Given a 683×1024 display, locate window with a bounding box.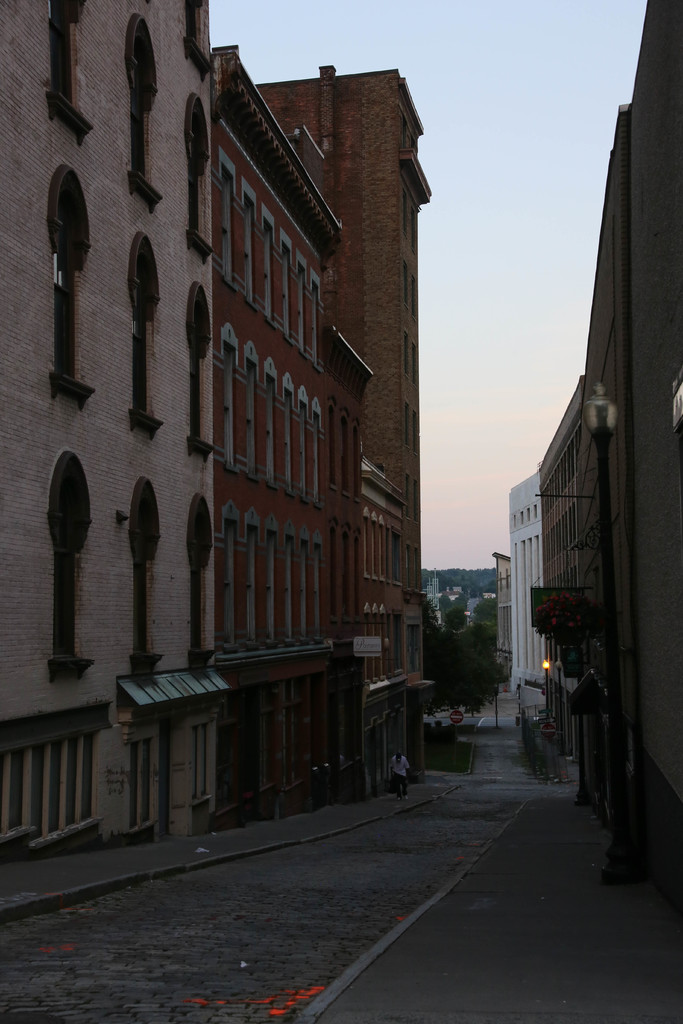
Located: (x1=191, y1=493, x2=226, y2=664).
